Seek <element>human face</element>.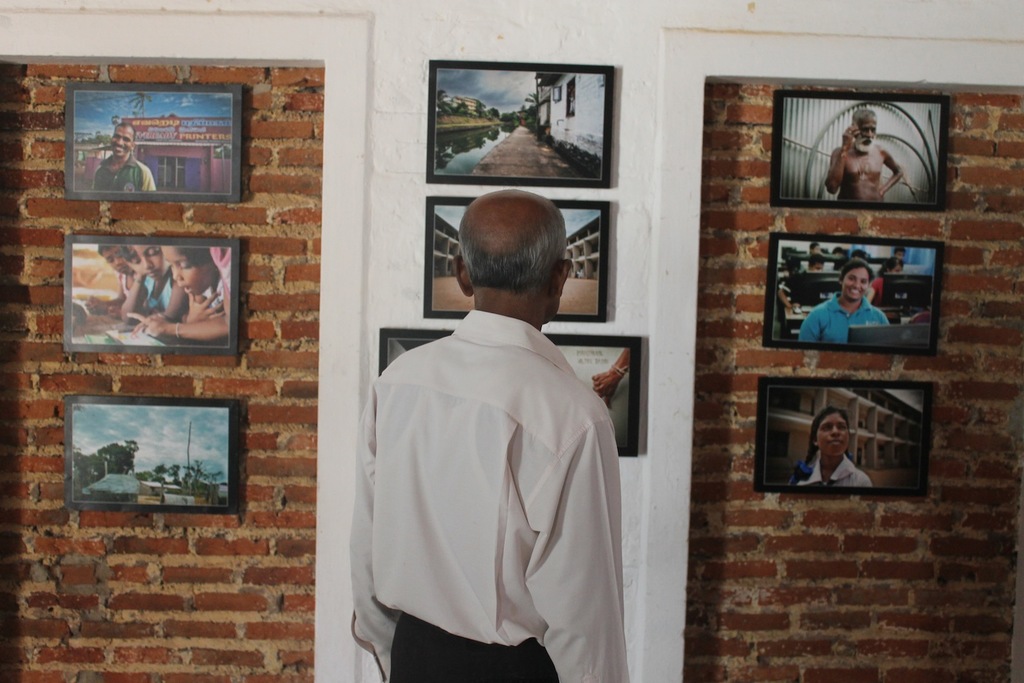
bbox=[130, 246, 167, 280].
